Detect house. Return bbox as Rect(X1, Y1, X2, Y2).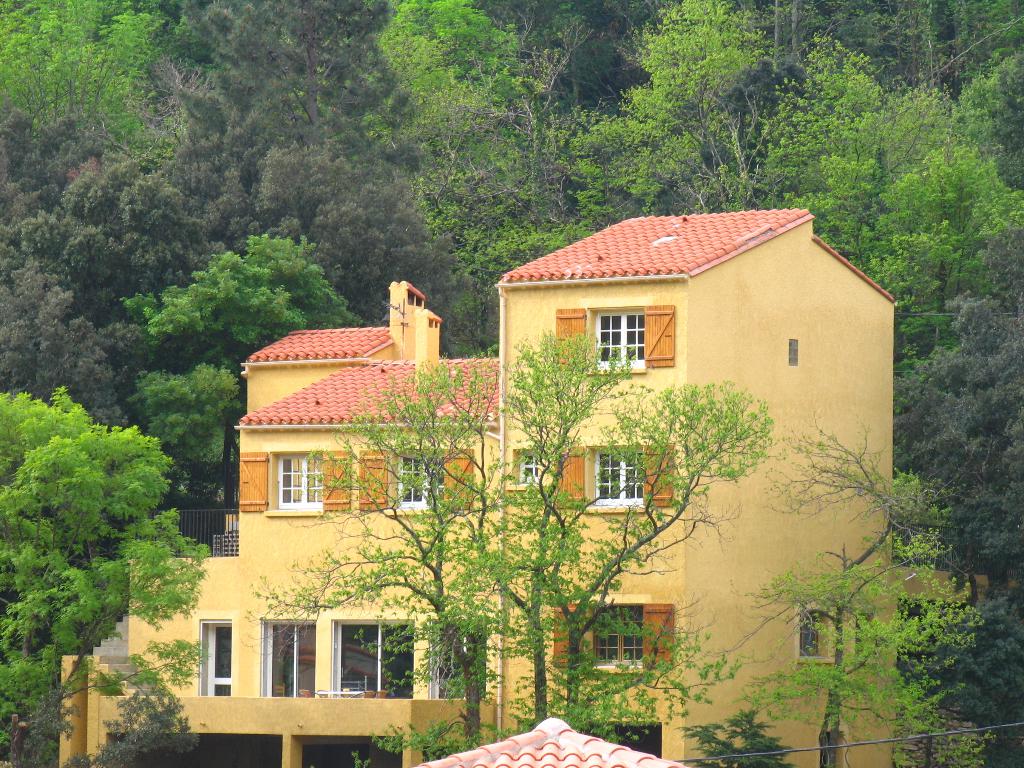
Rect(413, 715, 685, 767).
